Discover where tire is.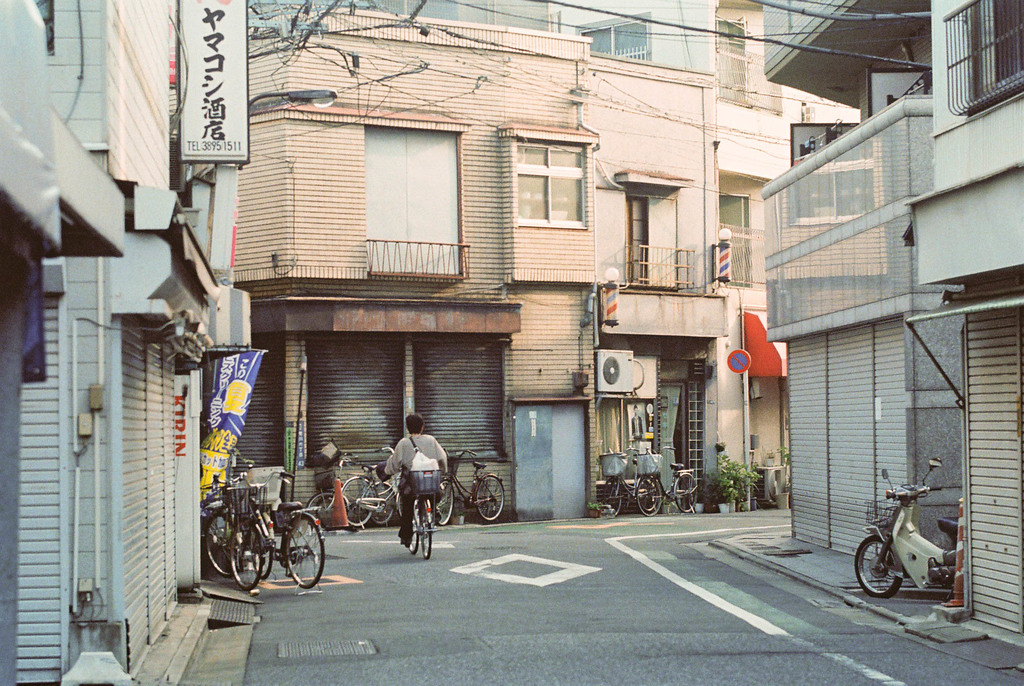
Discovered at 230/521/263/591.
